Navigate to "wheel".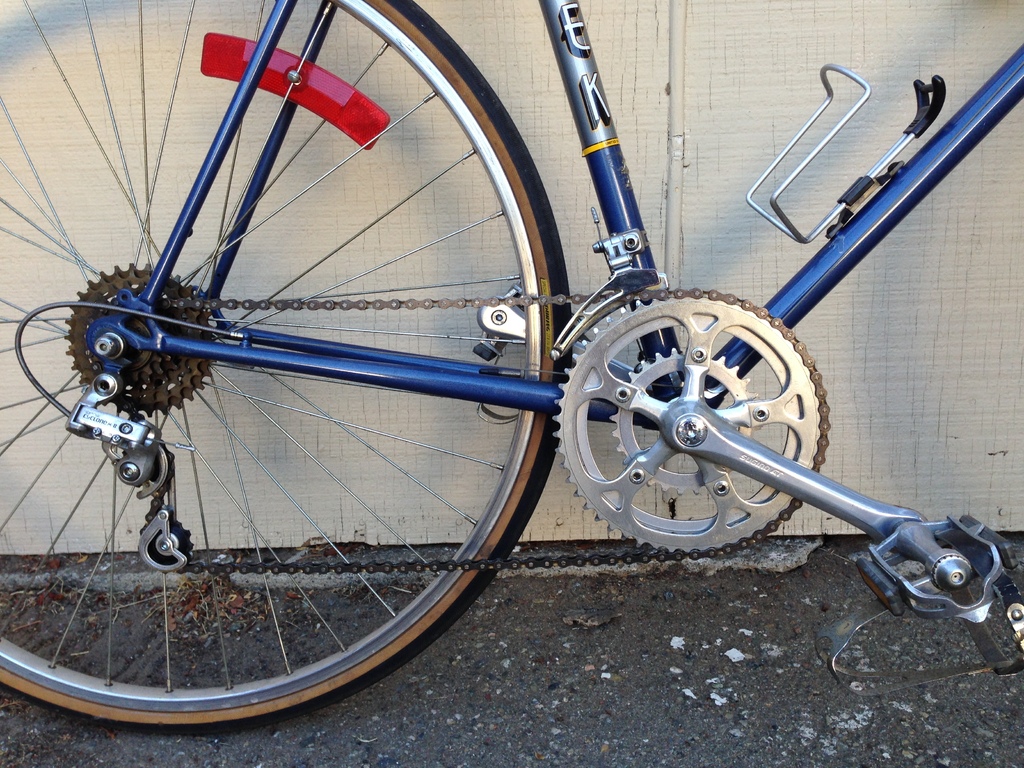
Navigation target: [0,0,576,735].
